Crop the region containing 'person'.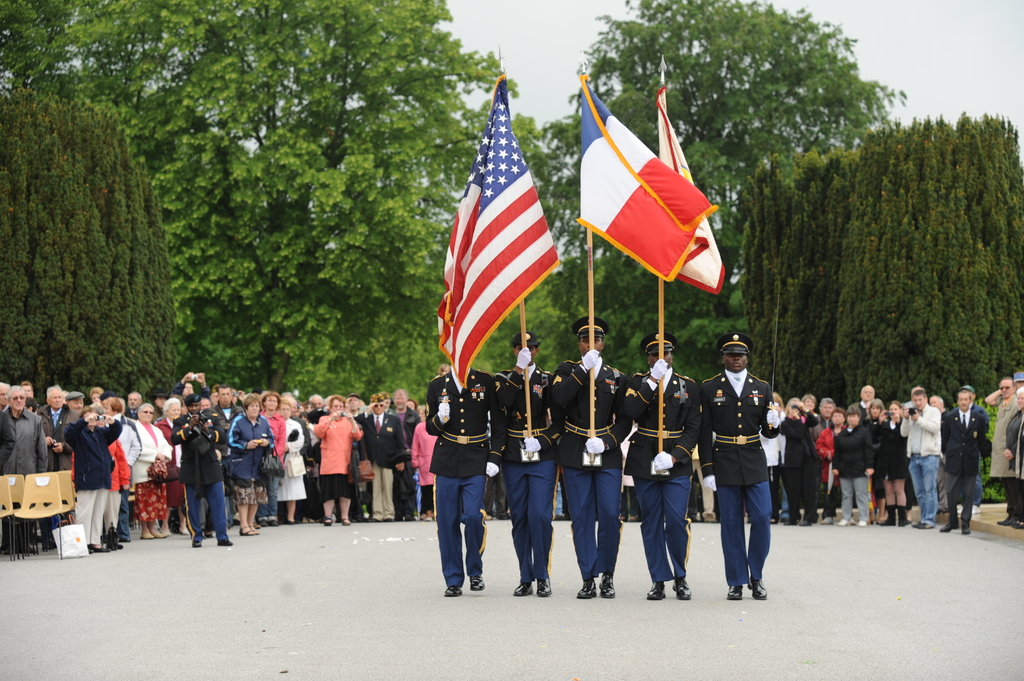
Crop region: <box>310,397,358,520</box>.
